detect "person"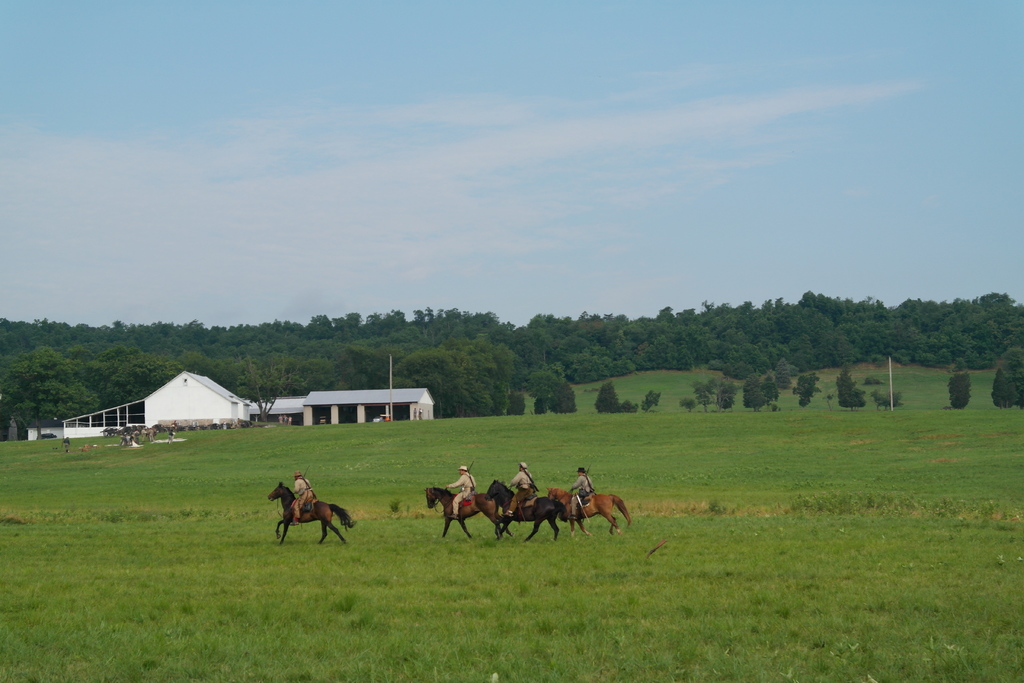
crop(292, 466, 320, 528)
